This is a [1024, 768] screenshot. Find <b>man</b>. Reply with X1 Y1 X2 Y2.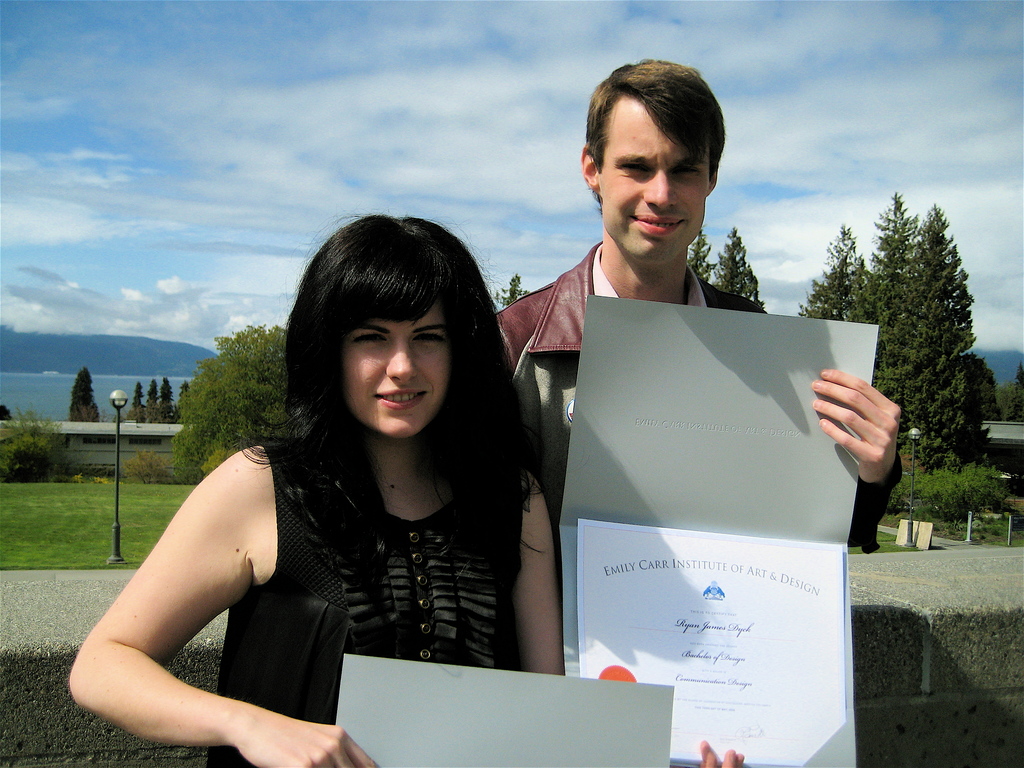
493 55 902 767.
